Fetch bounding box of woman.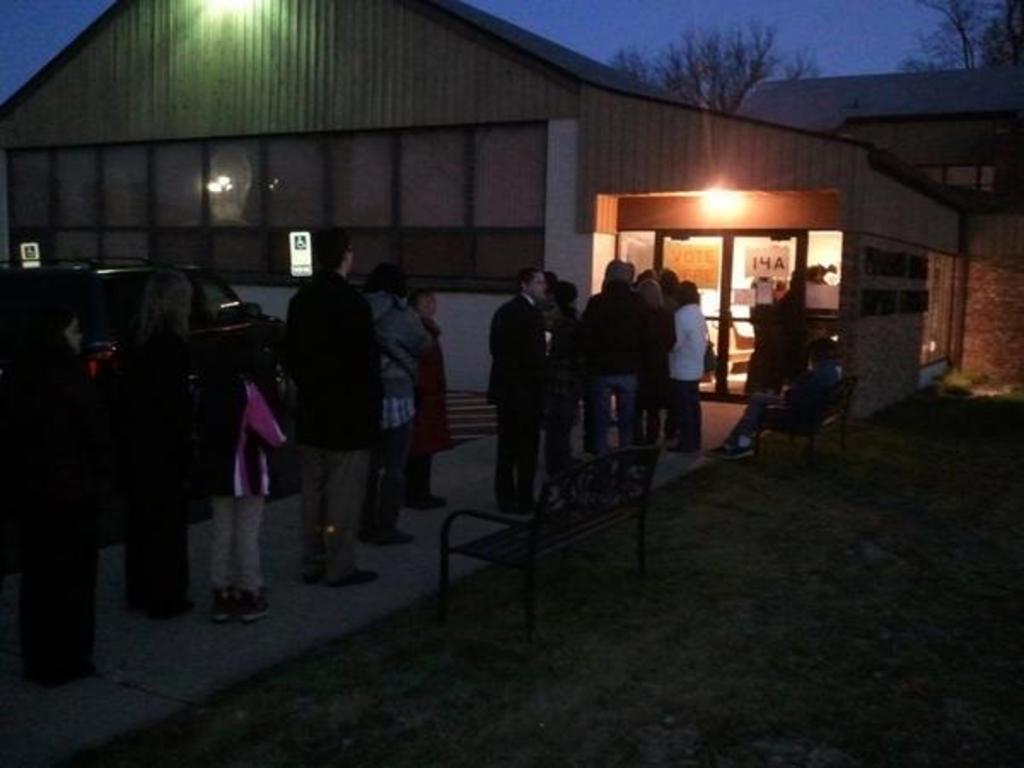
Bbox: {"x1": 635, "y1": 271, "x2": 683, "y2": 466}.
